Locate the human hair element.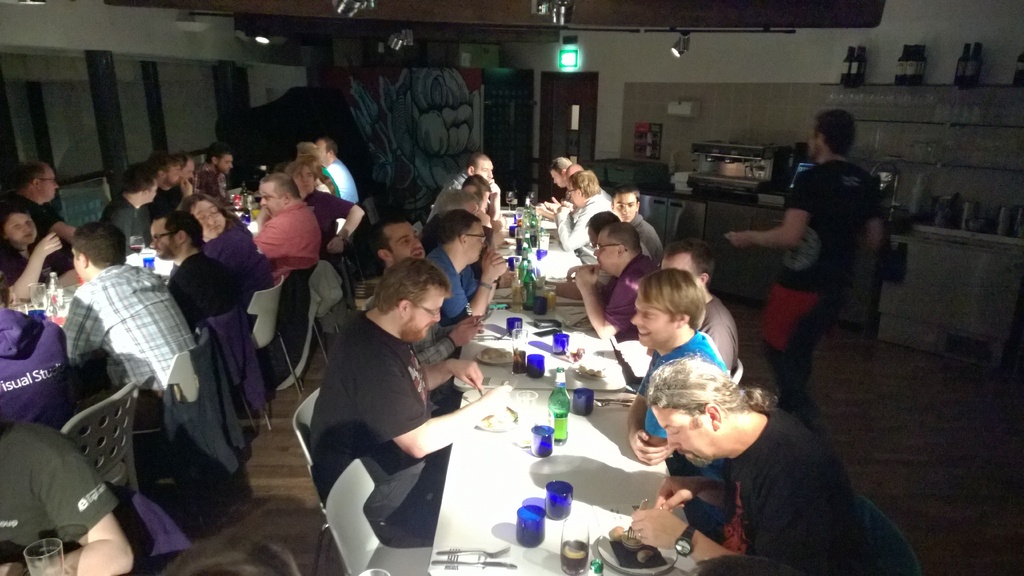
Element bbox: BBox(319, 137, 337, 157).
